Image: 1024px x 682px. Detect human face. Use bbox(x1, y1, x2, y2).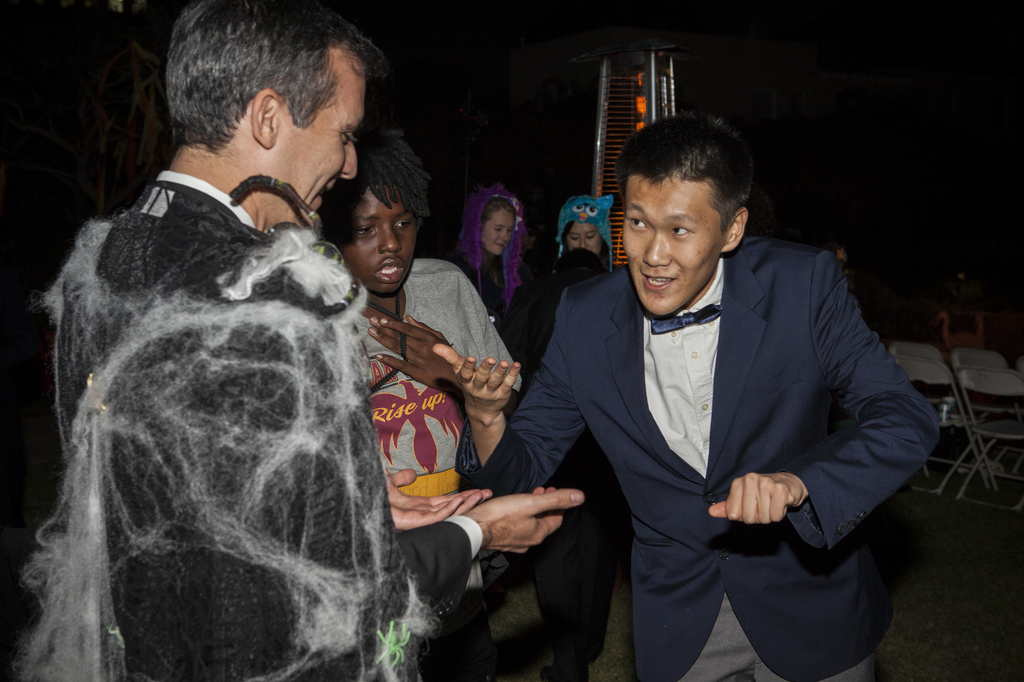
bbox(565, 220, 607, 259).
